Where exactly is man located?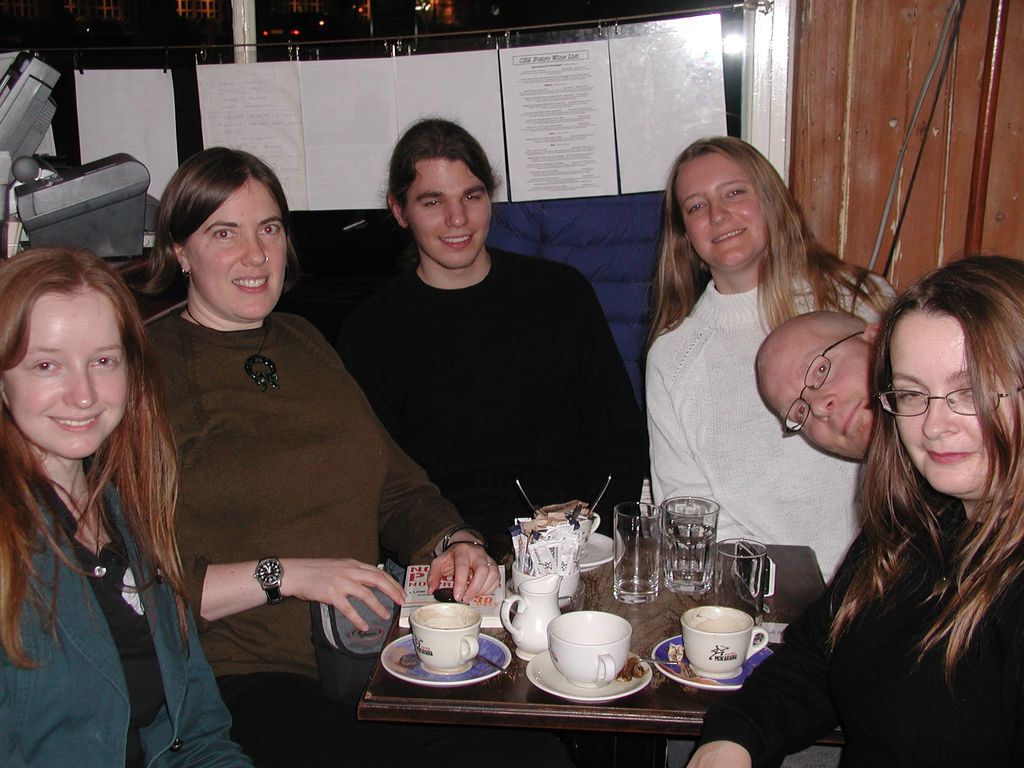
Its bounding box is <box>757,313,879,454</box>.
